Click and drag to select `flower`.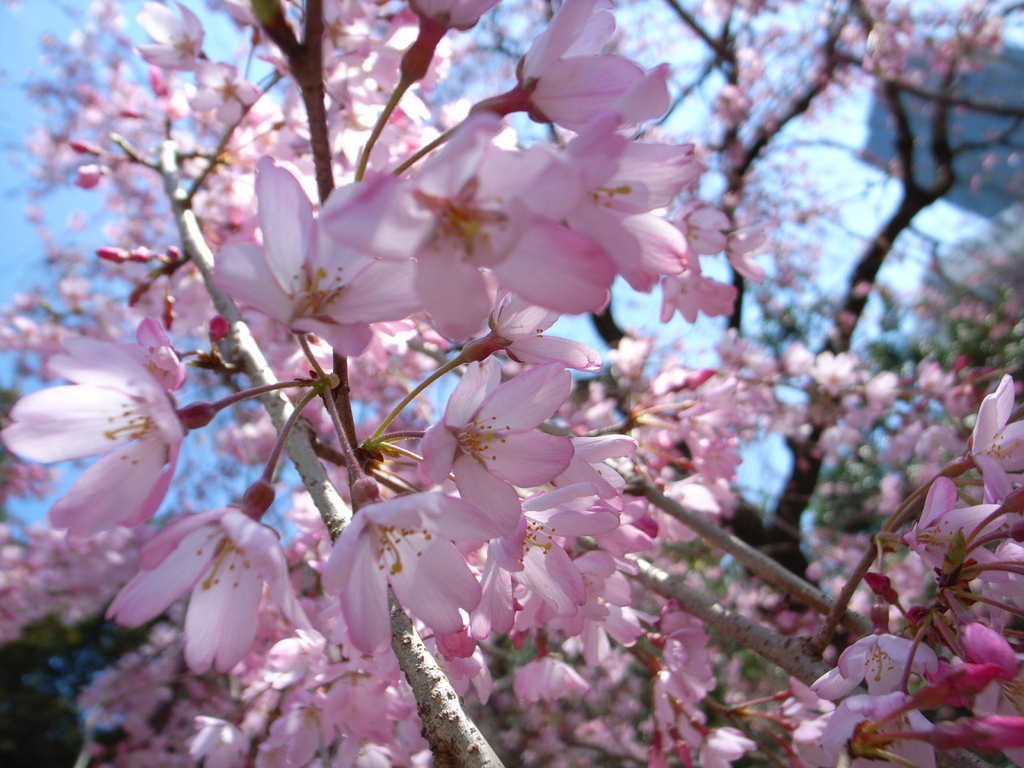
Selection: (971,628,1022,672).
